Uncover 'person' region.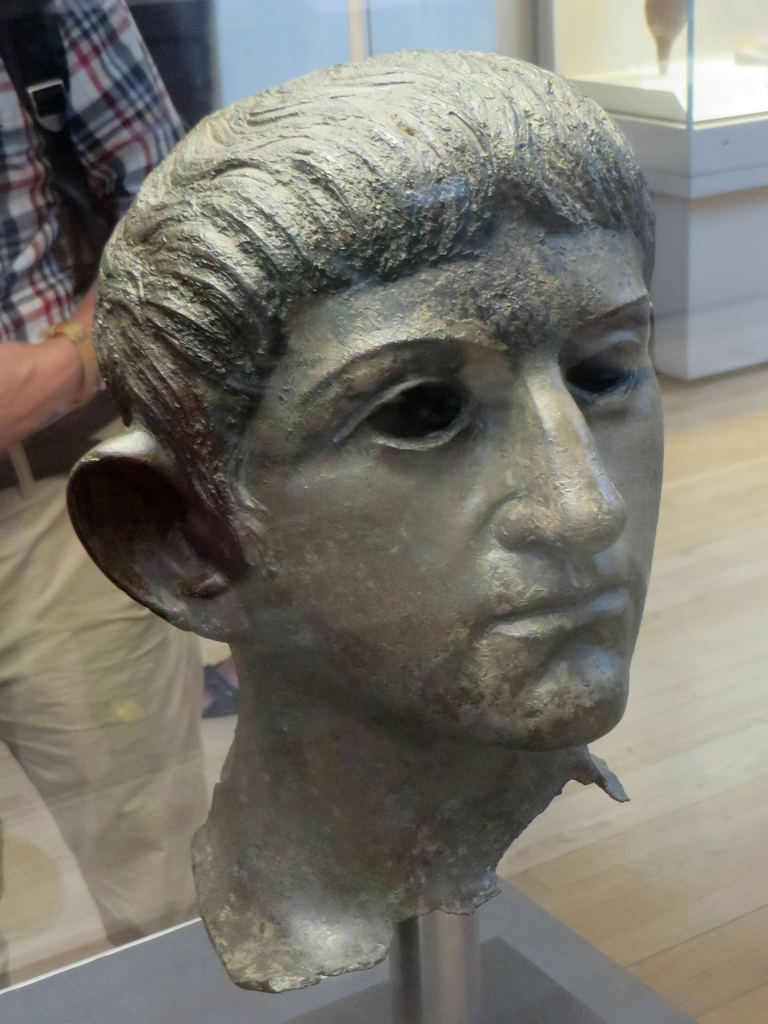
Uncovered: l=0, t=0, r=215, b=988.
